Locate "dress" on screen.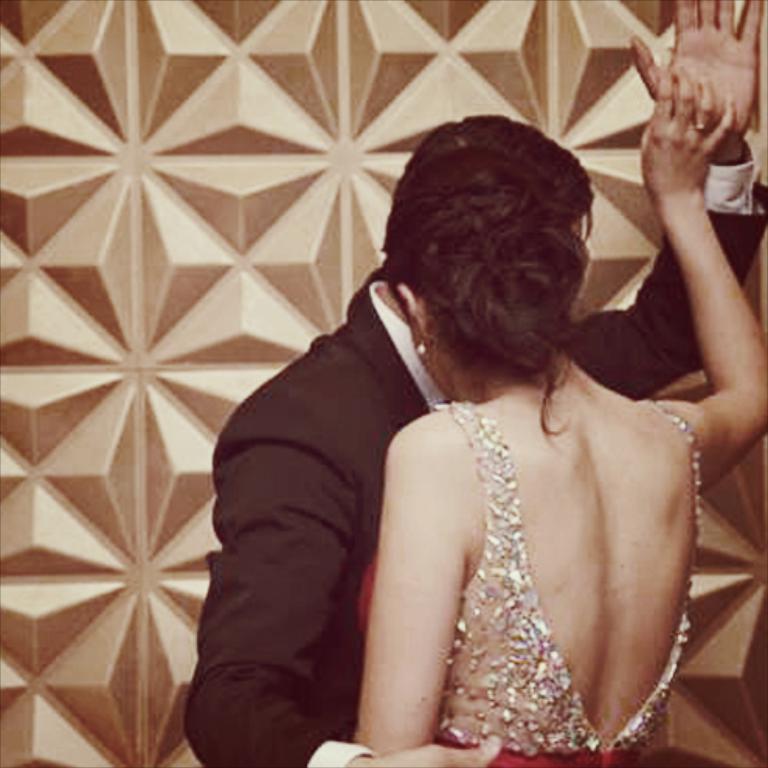
On screen at bbox(237, 245, 726, 757).
